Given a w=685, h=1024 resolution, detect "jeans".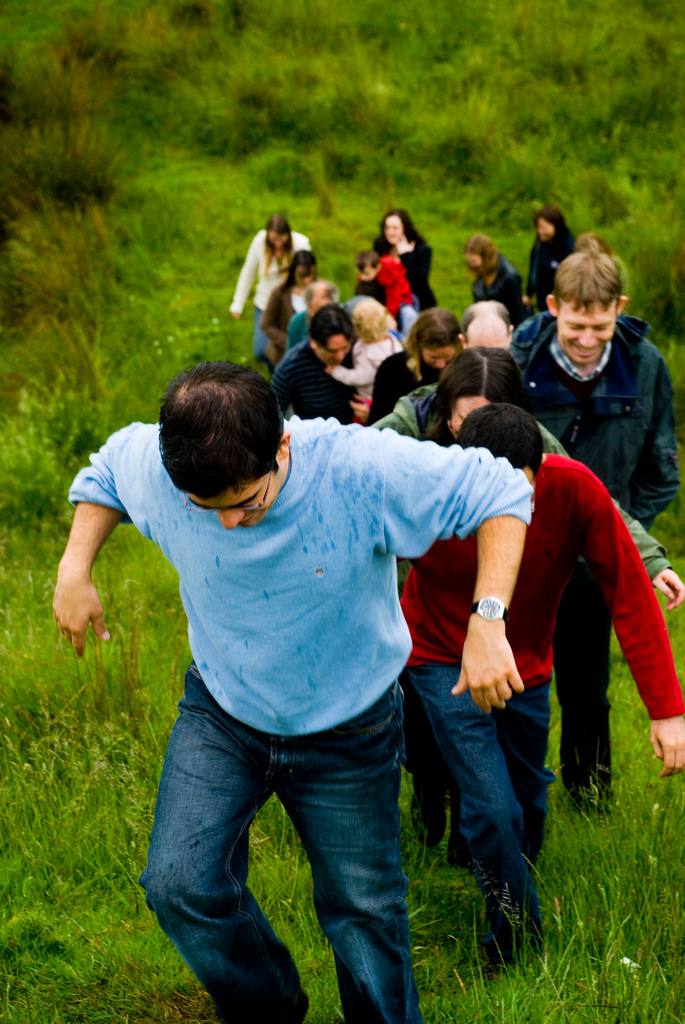
(414, 668, 555, 951).
